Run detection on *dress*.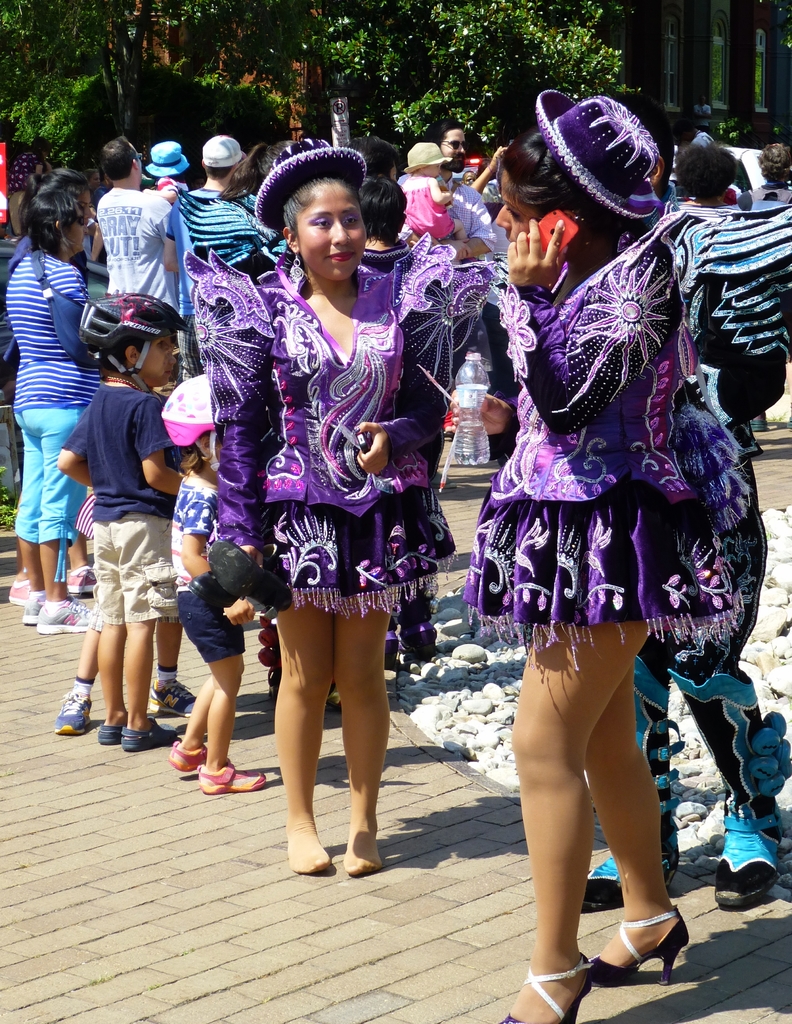
Result: [460, 237, 747, 668].
